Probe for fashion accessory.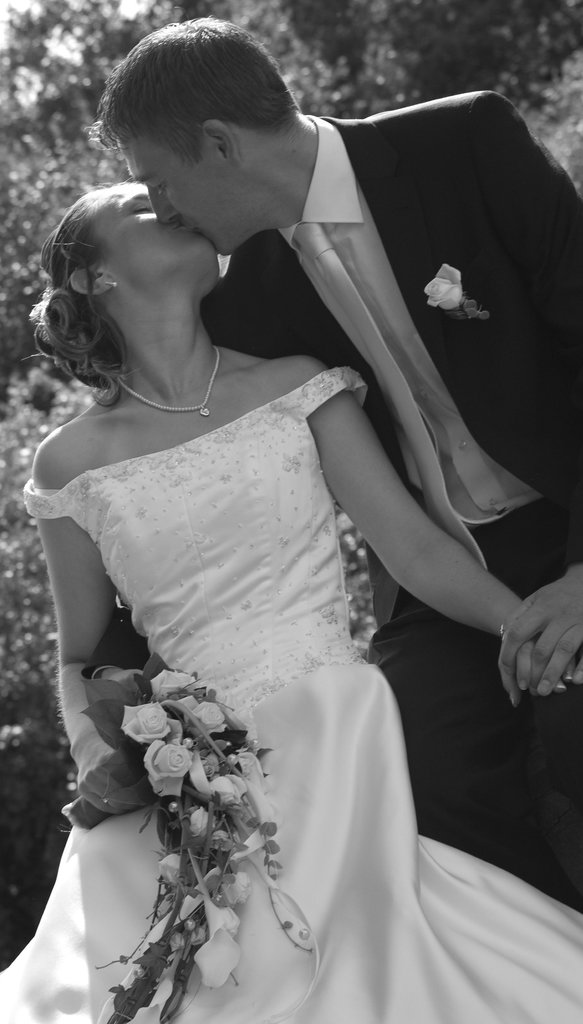
Probe result: pyautogui.locateOnScreen(104, 784, 113, 803).
